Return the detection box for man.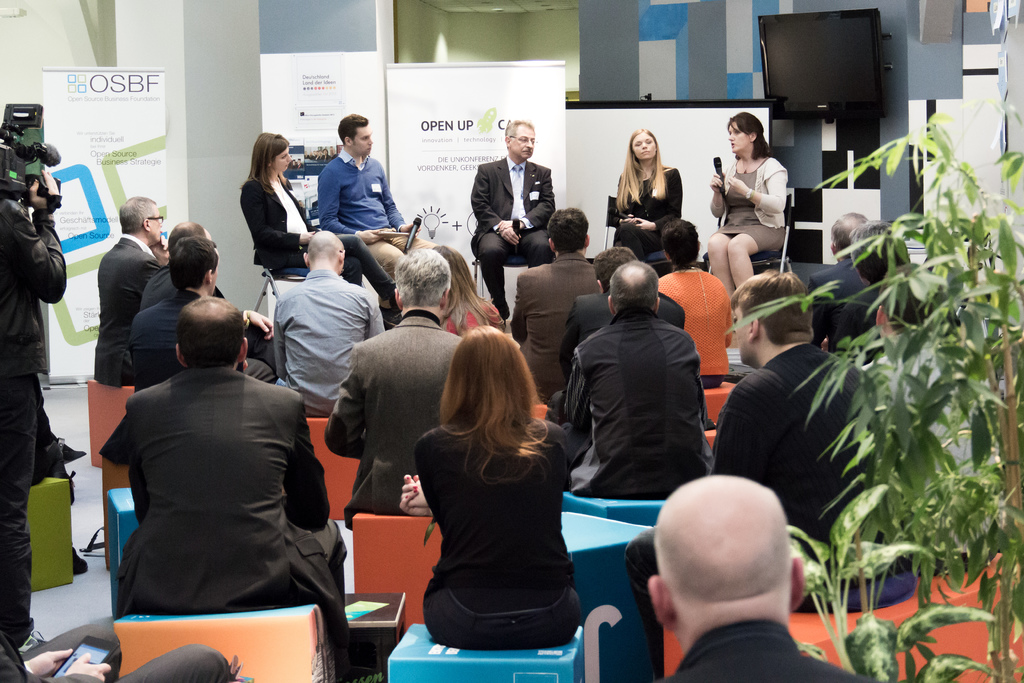
[x1=648, y1=473, x2=875, y2=682].
